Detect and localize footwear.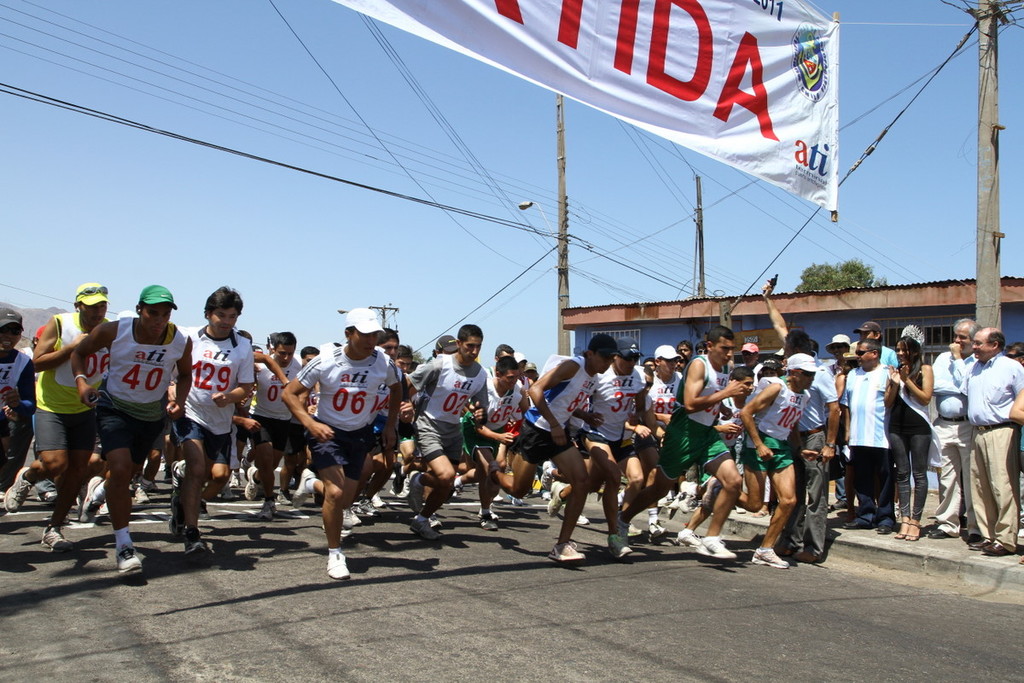
Localized at box(409, 518, 442, 541).
